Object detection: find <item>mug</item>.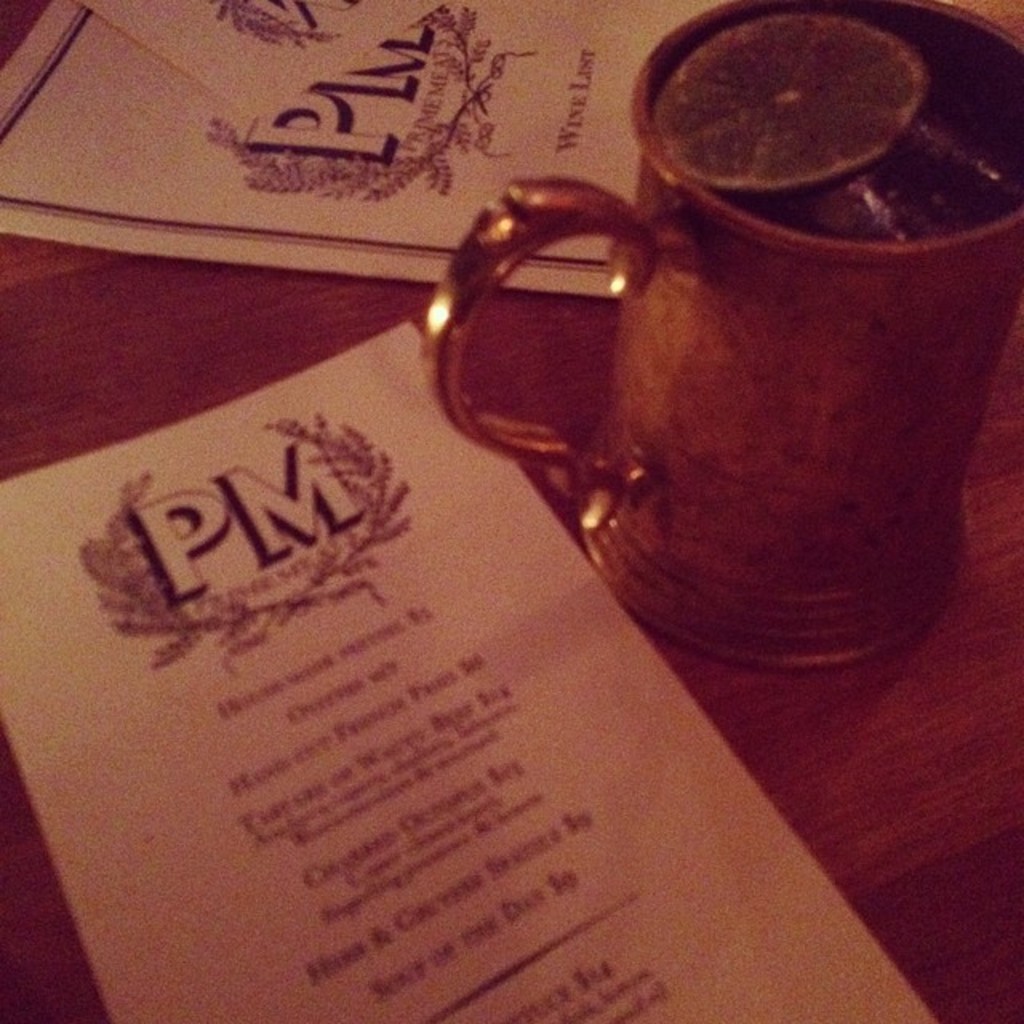
bbox=(421, 0, 1022, 670).
